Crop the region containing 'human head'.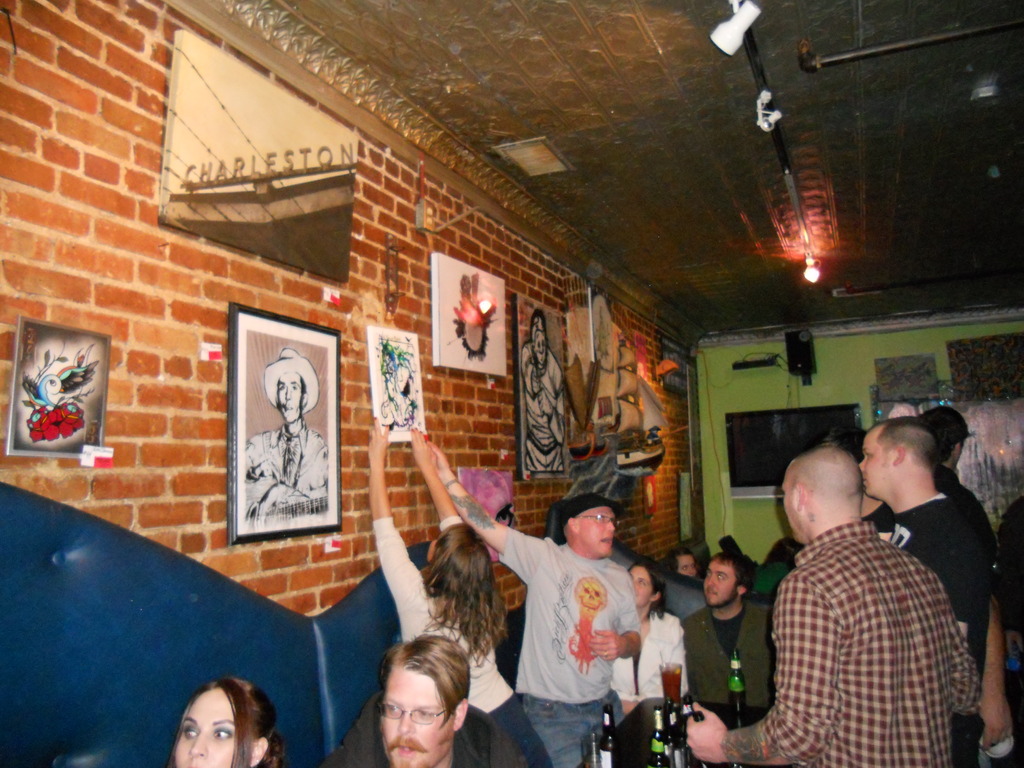
Crop region: 271/342/306/424.
